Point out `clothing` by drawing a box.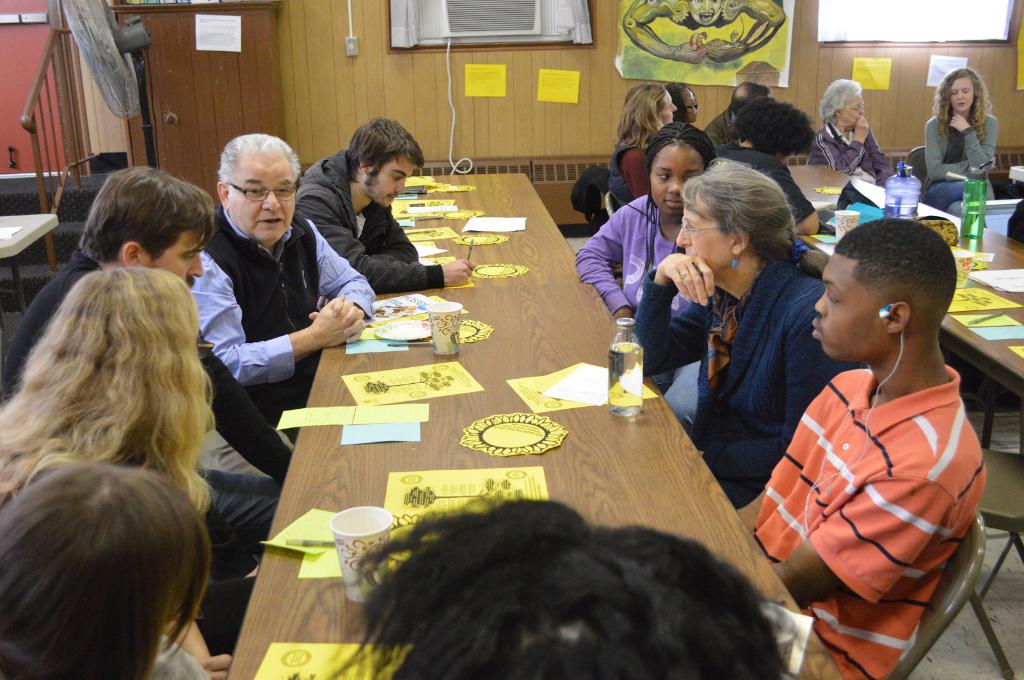
crop(697, 136, 822, 238).
